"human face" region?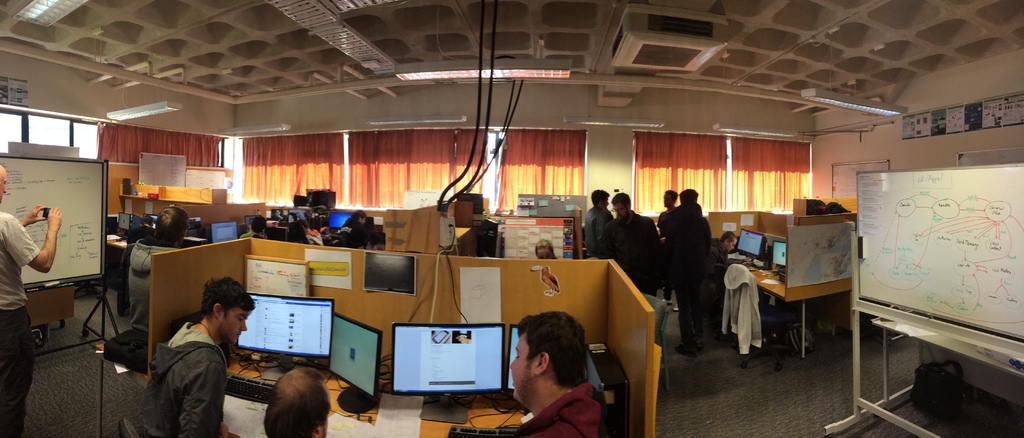
BBox(511, 337, 536, 403)
